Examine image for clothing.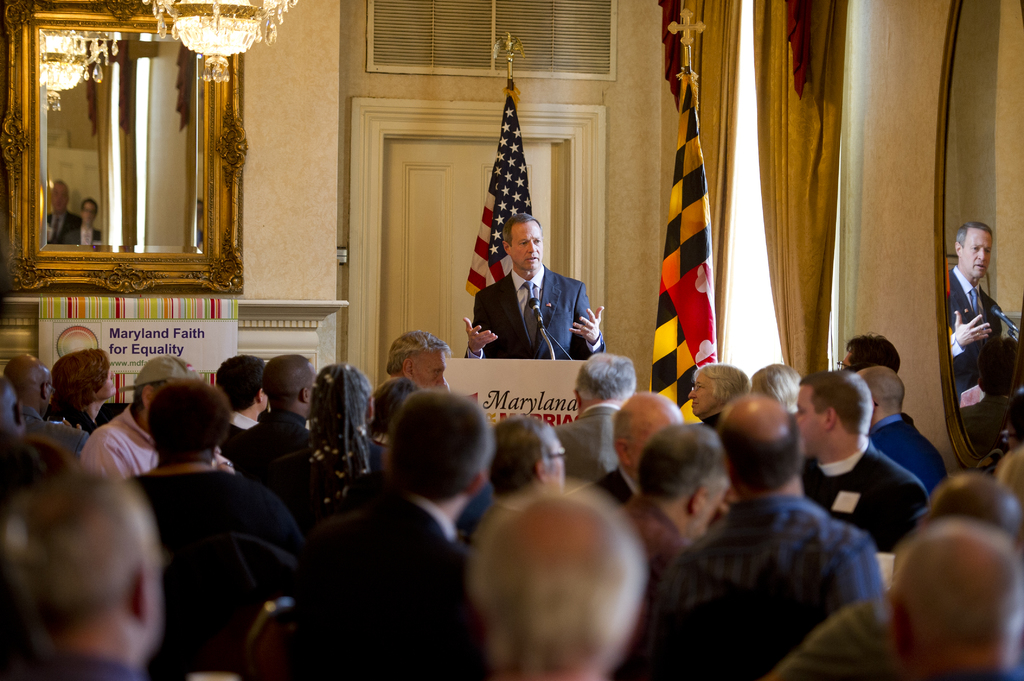
Examination result: (left=29, top=408, right=85, bottom=463).
